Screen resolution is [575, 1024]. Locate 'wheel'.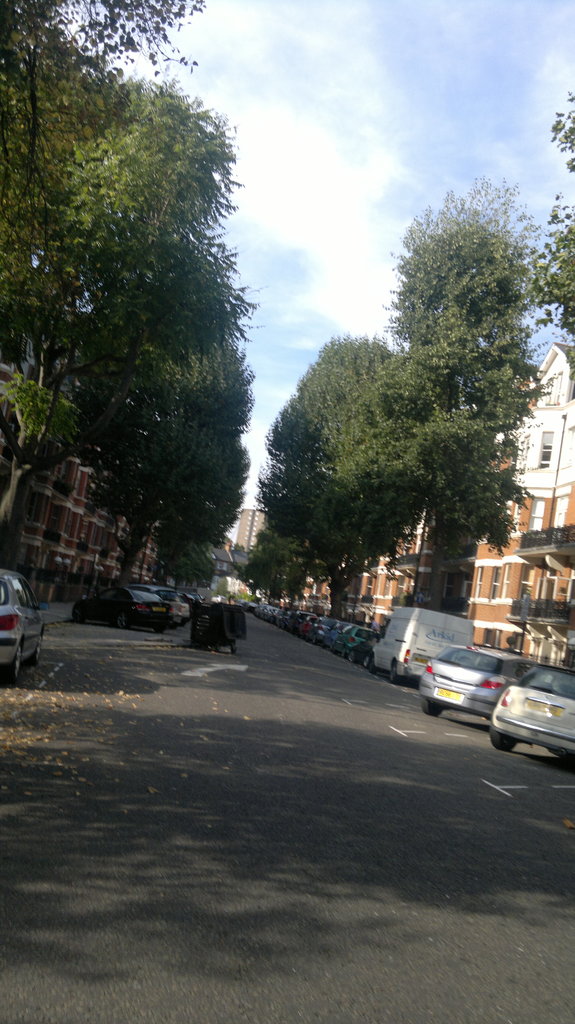
[left=310, top=637, right=320, bottom=646].
